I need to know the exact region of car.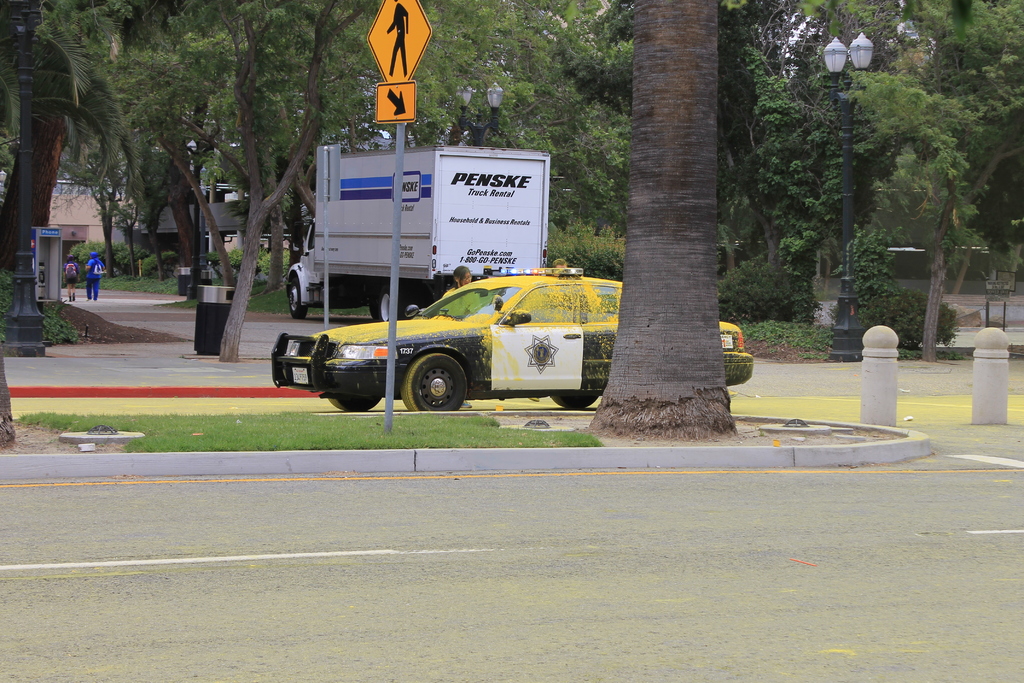
Region: {"x1": 271, "y1": 270, "x2": 754, "y2": 413}.
